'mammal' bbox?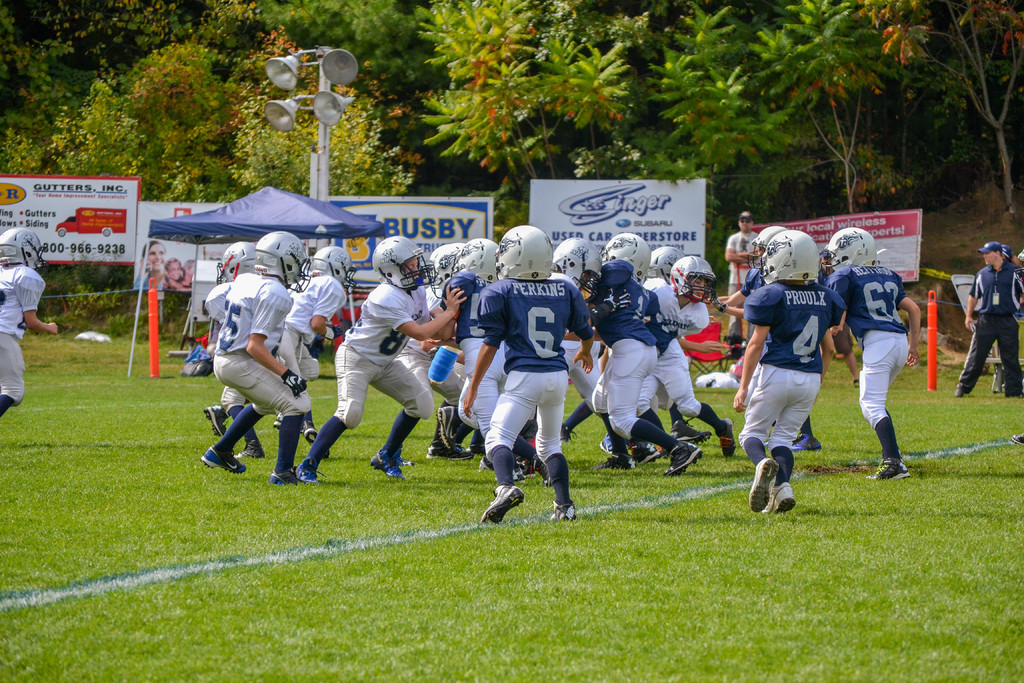
850:226:927:488
